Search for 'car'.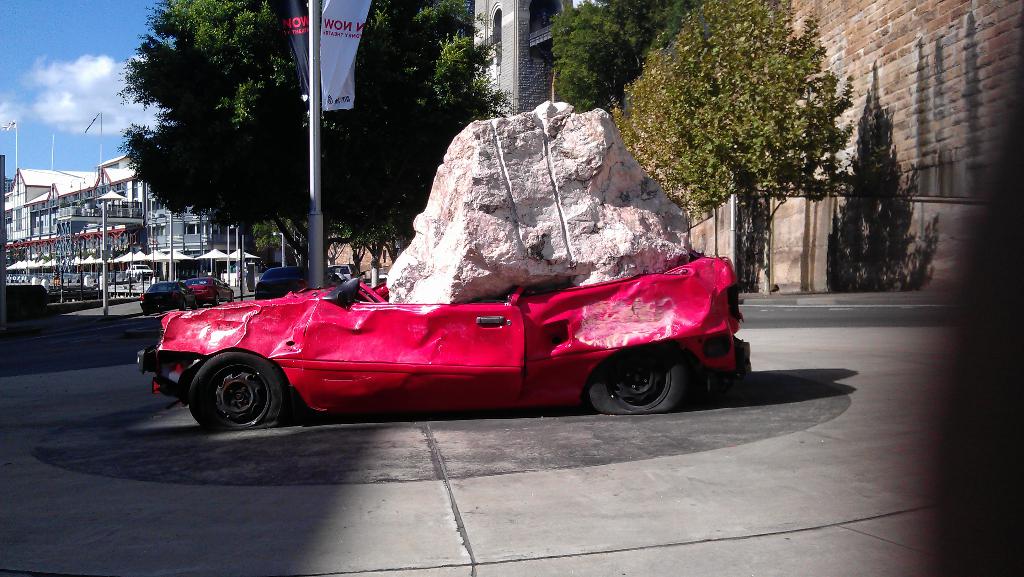
Found at bbox=[339, 259, 356, 276].
